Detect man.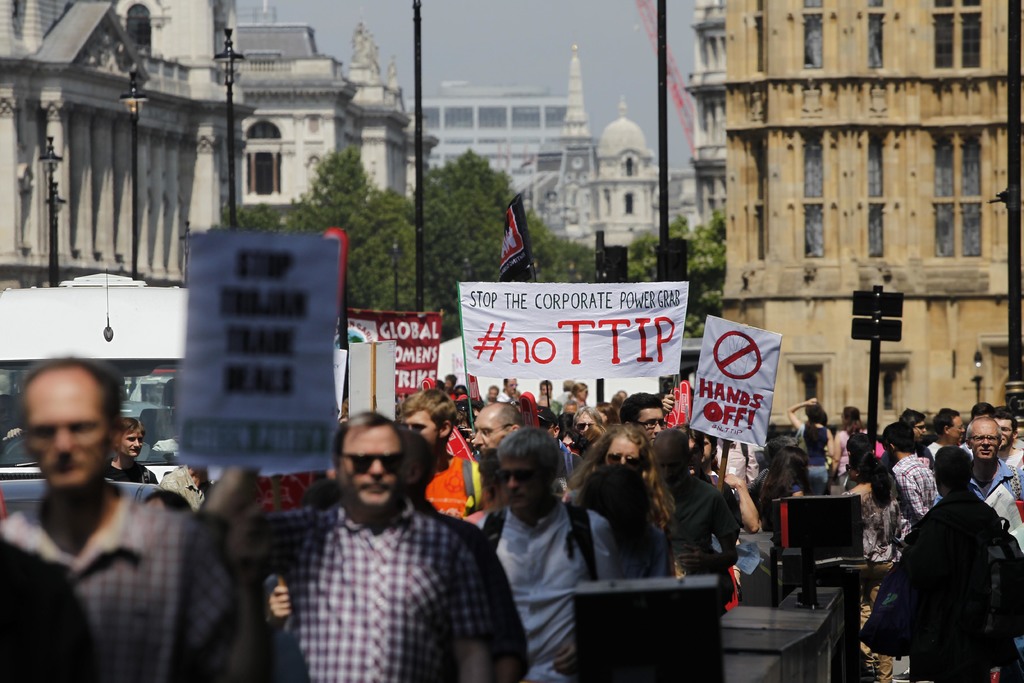
Detected at x1=906 y1=404 x2=926 y2=446.
